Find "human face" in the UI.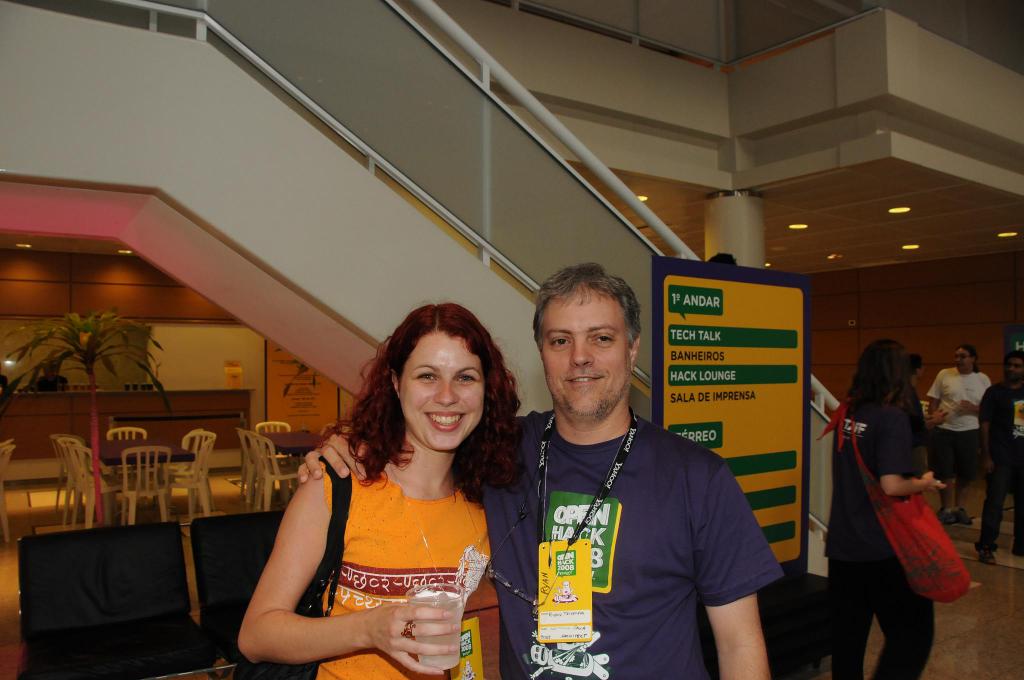
UI element at box=[955, 343, 972, 370].
